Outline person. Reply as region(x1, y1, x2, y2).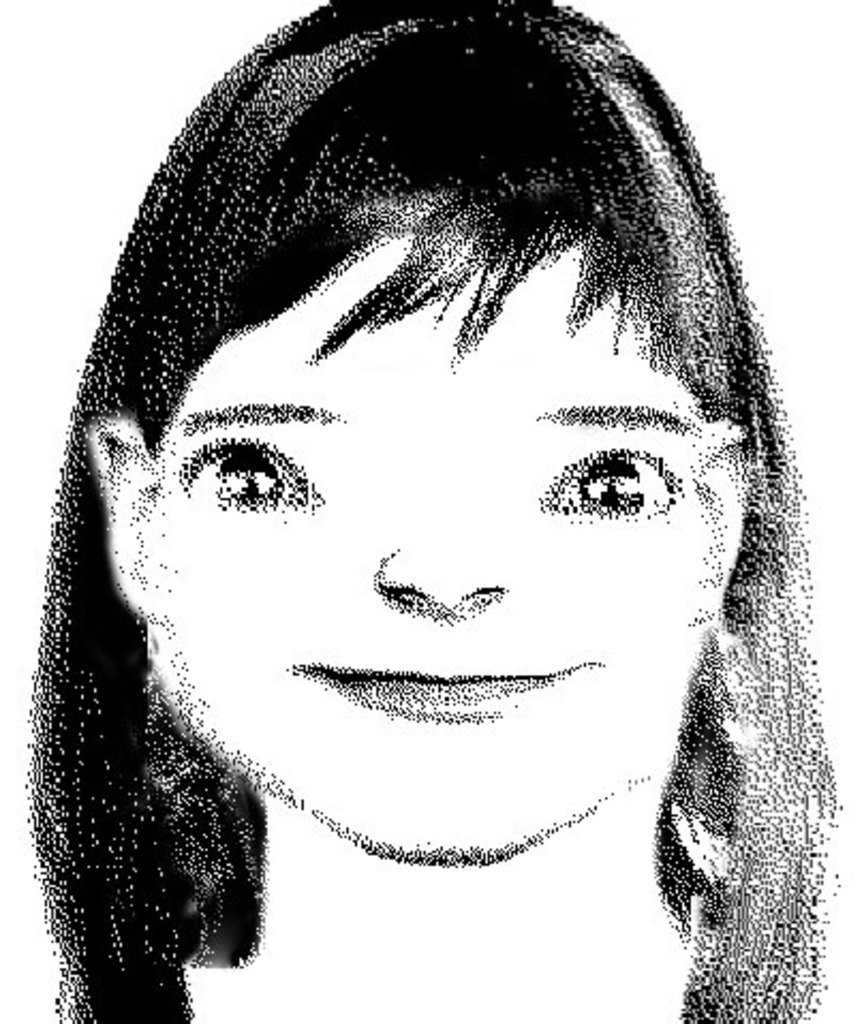
region(30, 0, 826, 1022).
